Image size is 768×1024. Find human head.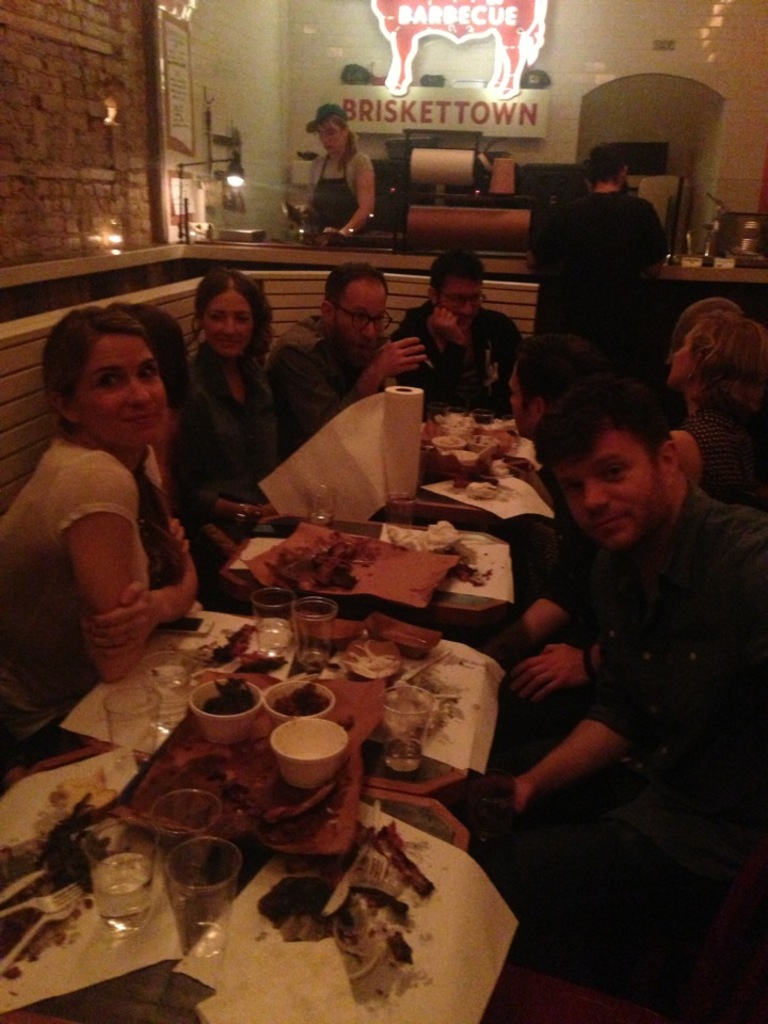
region(302, 106, 351, 158).
